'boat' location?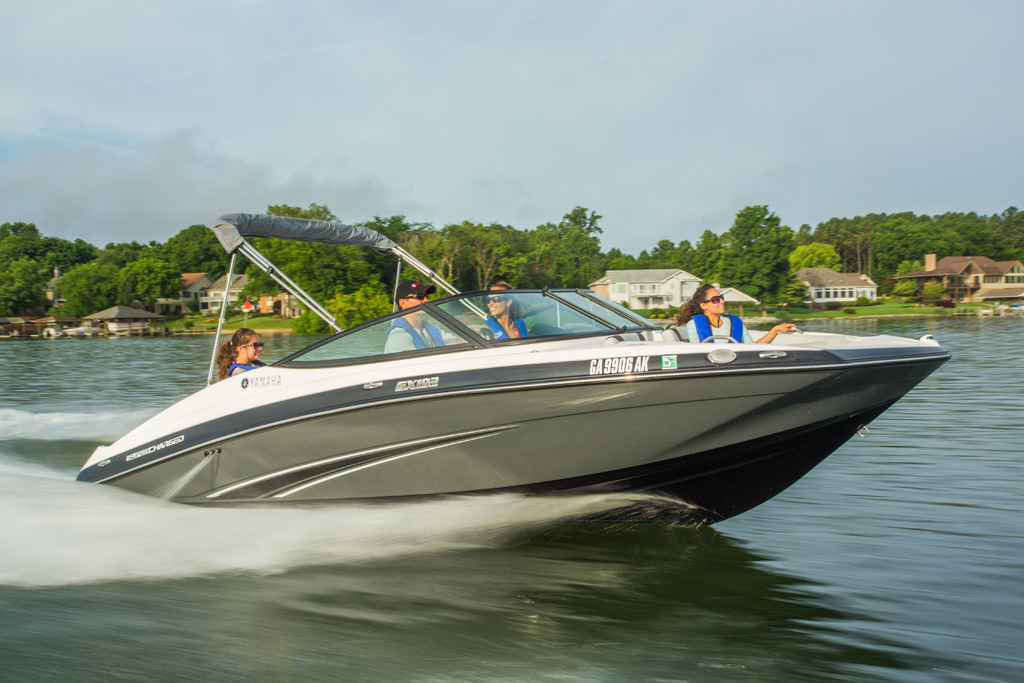
(left=82, top=238, right=982, bottom=524)
